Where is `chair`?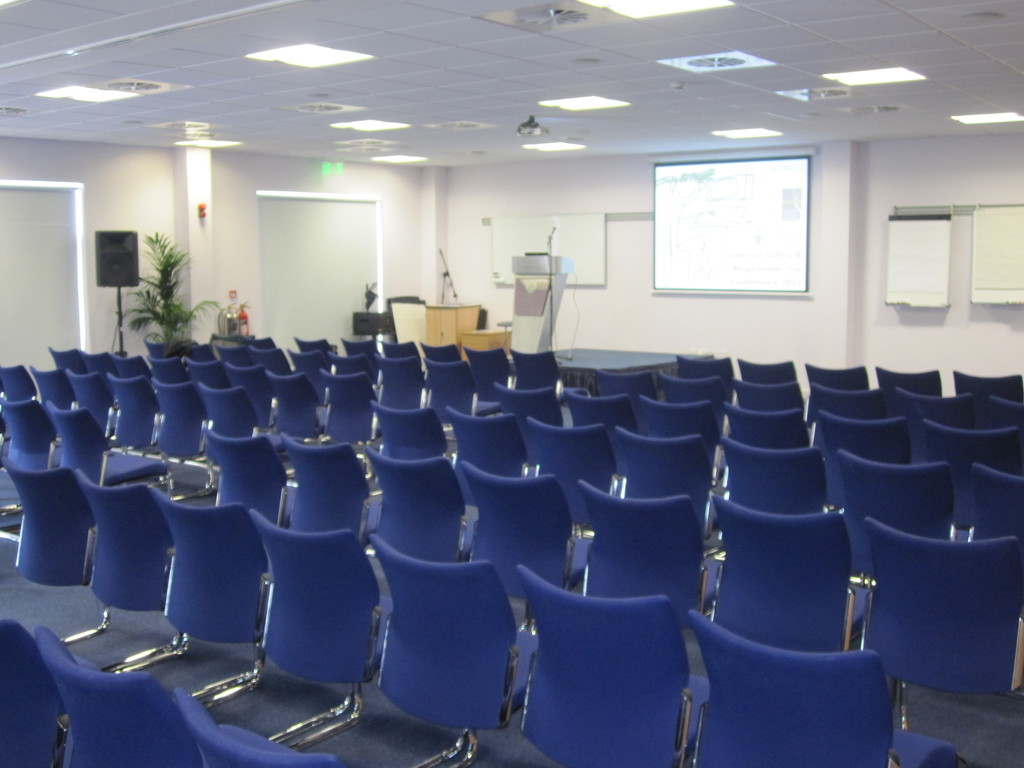
locate(721, 403, 817, 450).
